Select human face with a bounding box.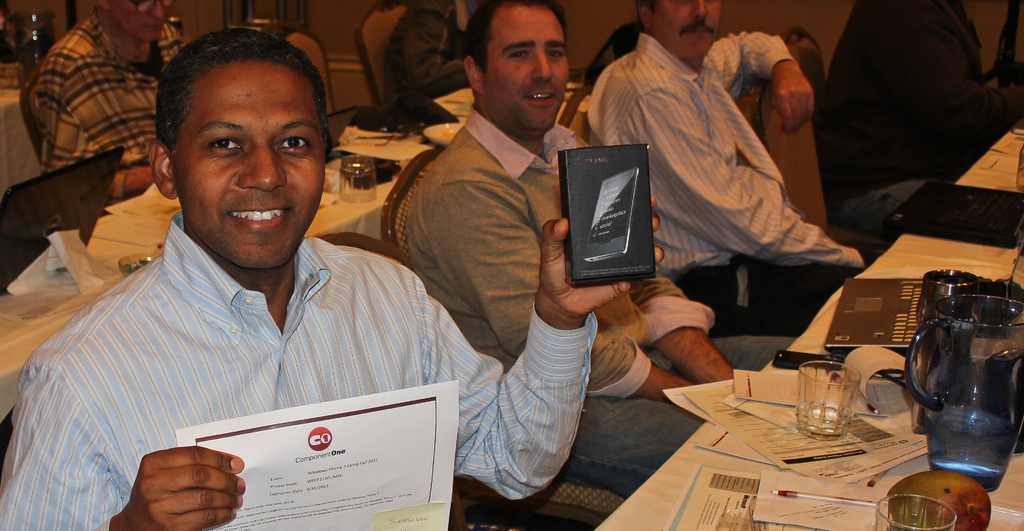
<box>175,55,320,271</box>.
